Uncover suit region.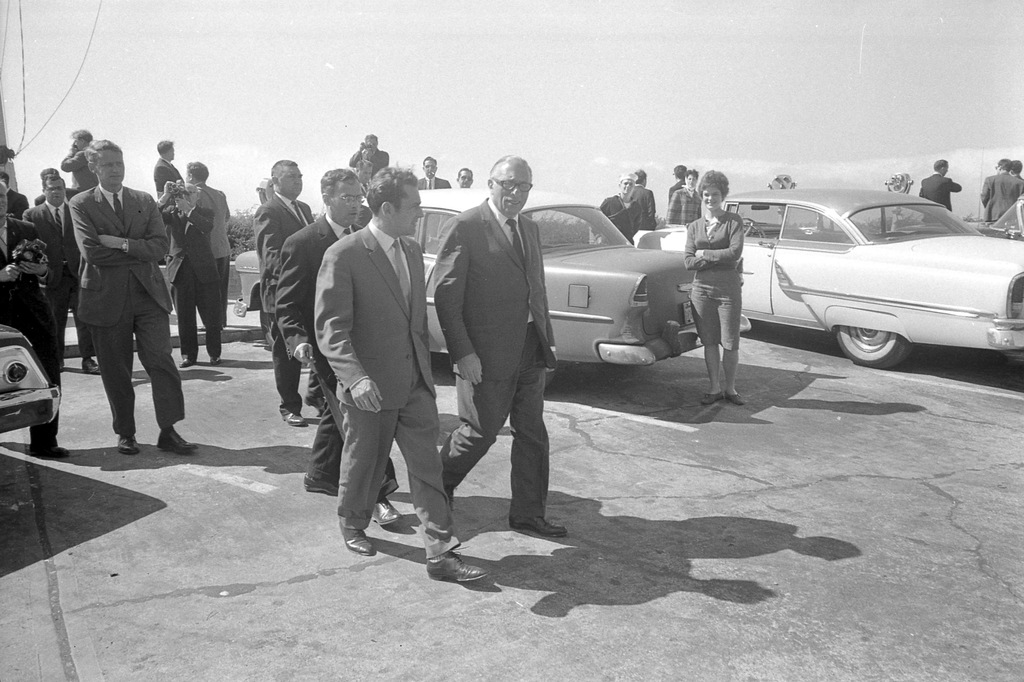
Uncovered: [x1=161, y1=201, x2=224, y2=349].
